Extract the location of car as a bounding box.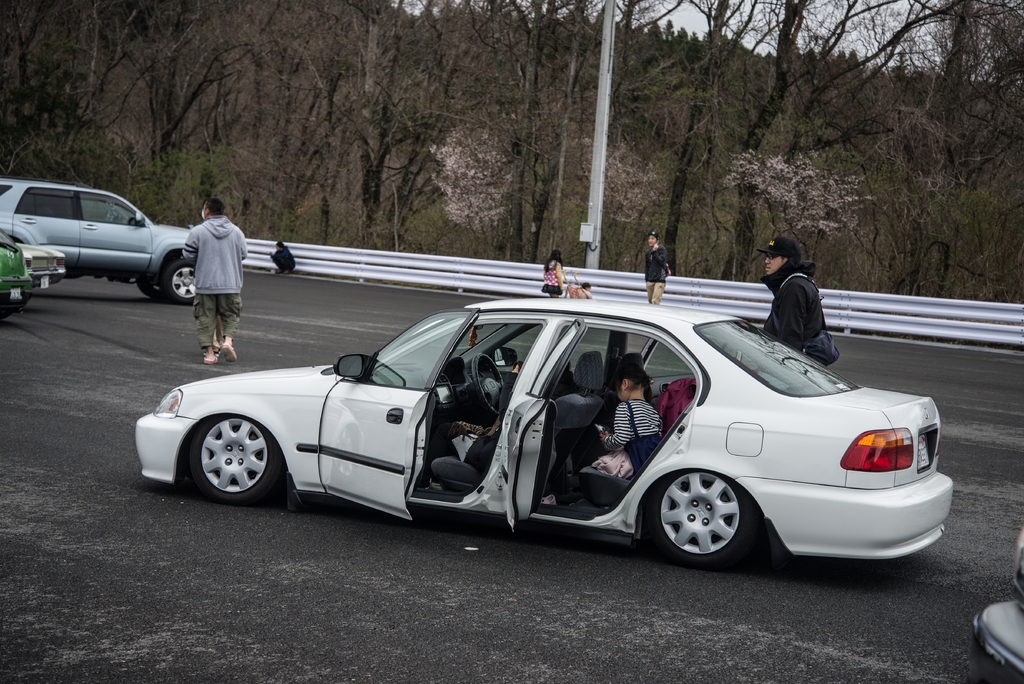
region(116, 288, 938, 572).
